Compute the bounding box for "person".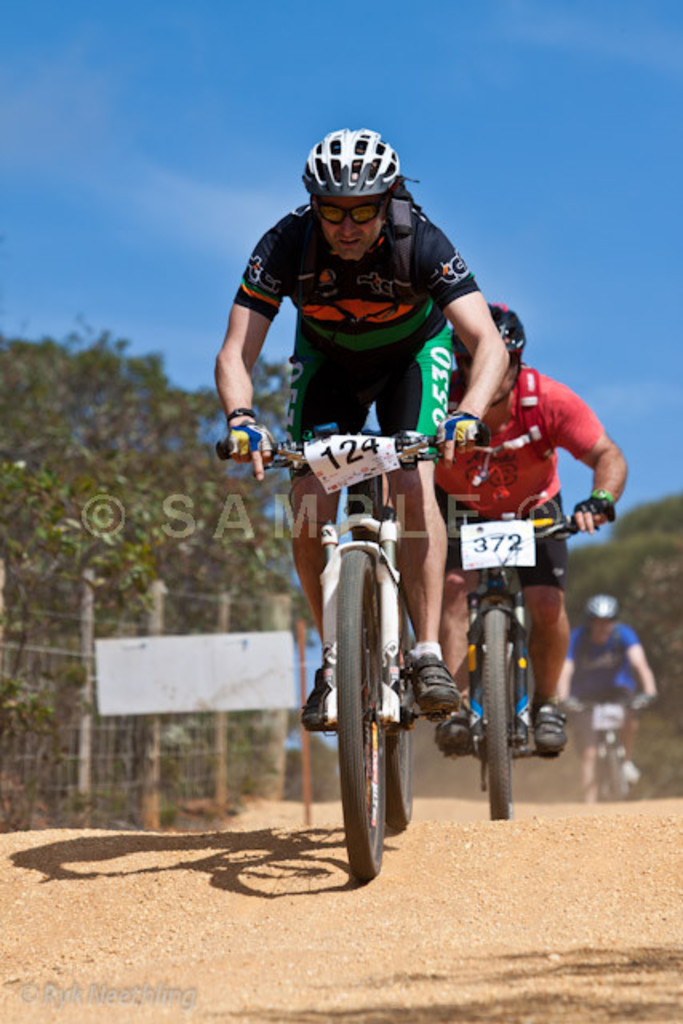
214/130/517/730.
